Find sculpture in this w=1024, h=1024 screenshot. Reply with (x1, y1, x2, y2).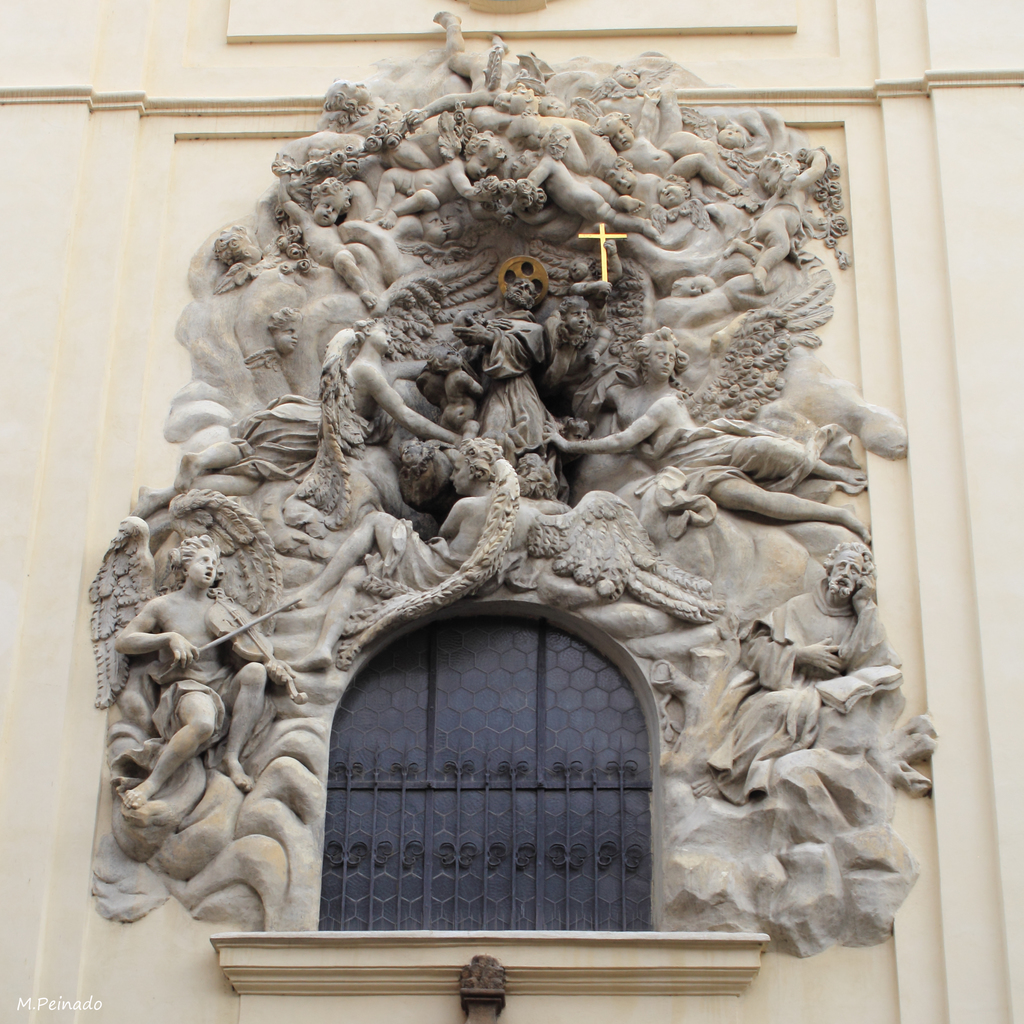
(659, 182, 714, 233).
